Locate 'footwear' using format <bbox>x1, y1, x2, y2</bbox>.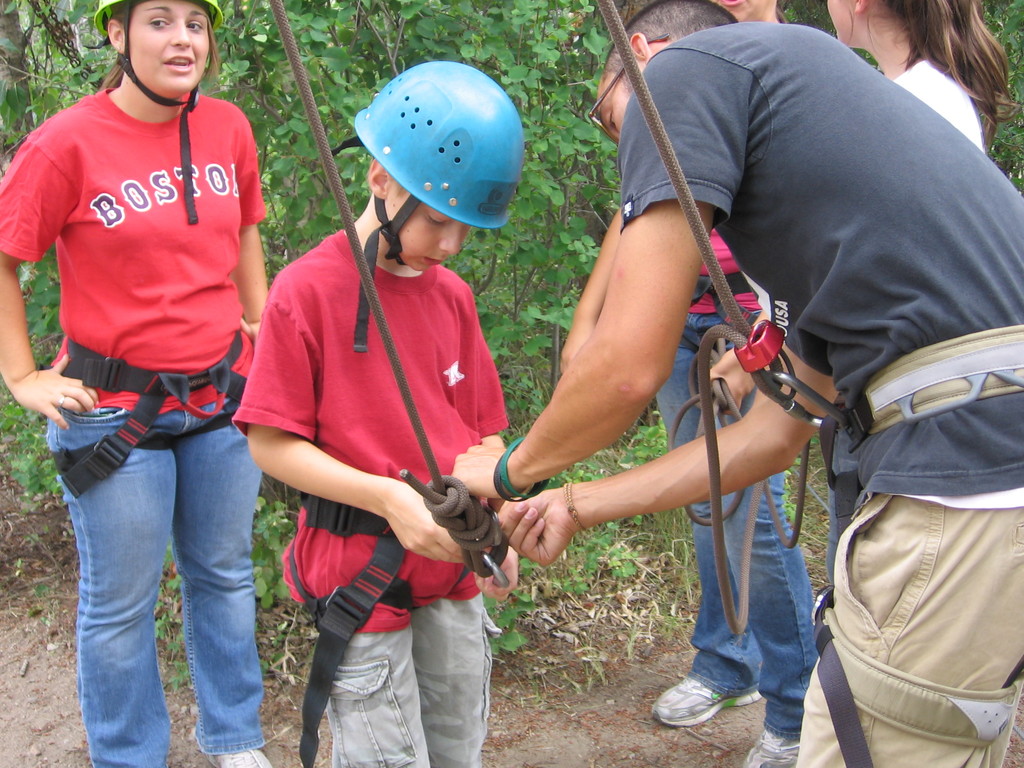
<bbox>211, 744, 272, 767</bbox>.
